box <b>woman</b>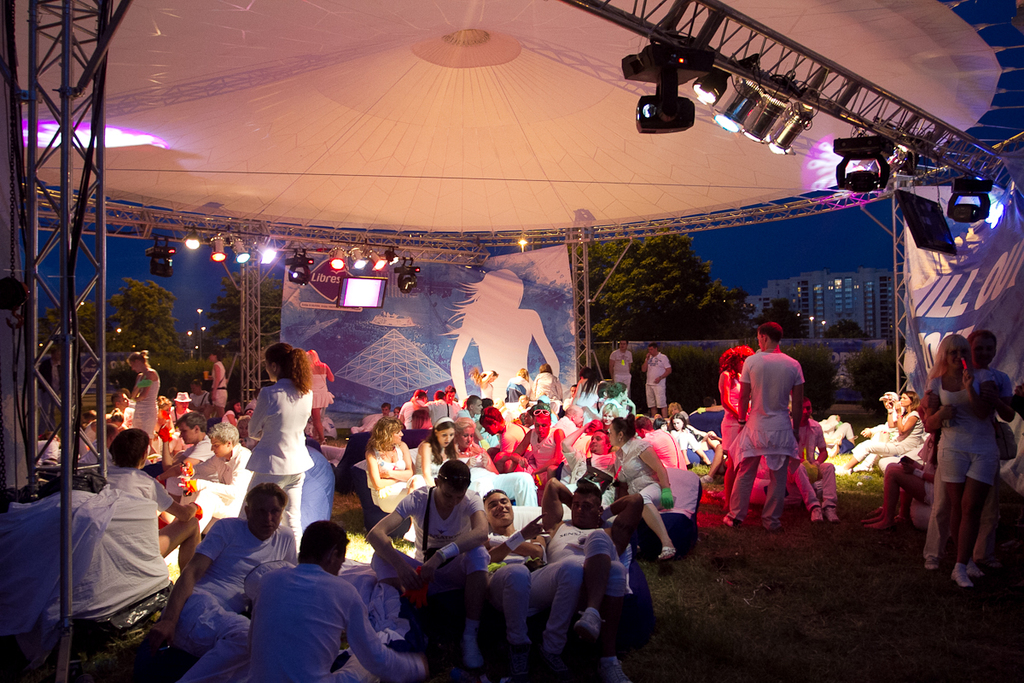
<region>162, 396, 188, 456</region>
